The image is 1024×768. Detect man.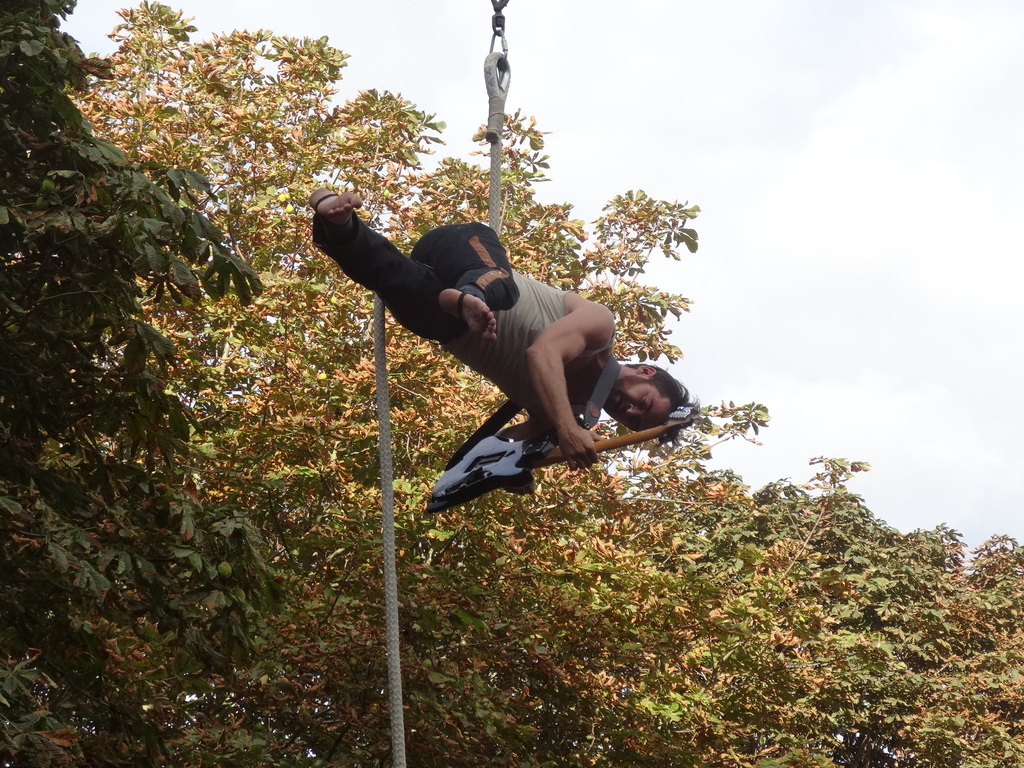
Detection: x1=311 y1=177 x2=706 y2=518.
